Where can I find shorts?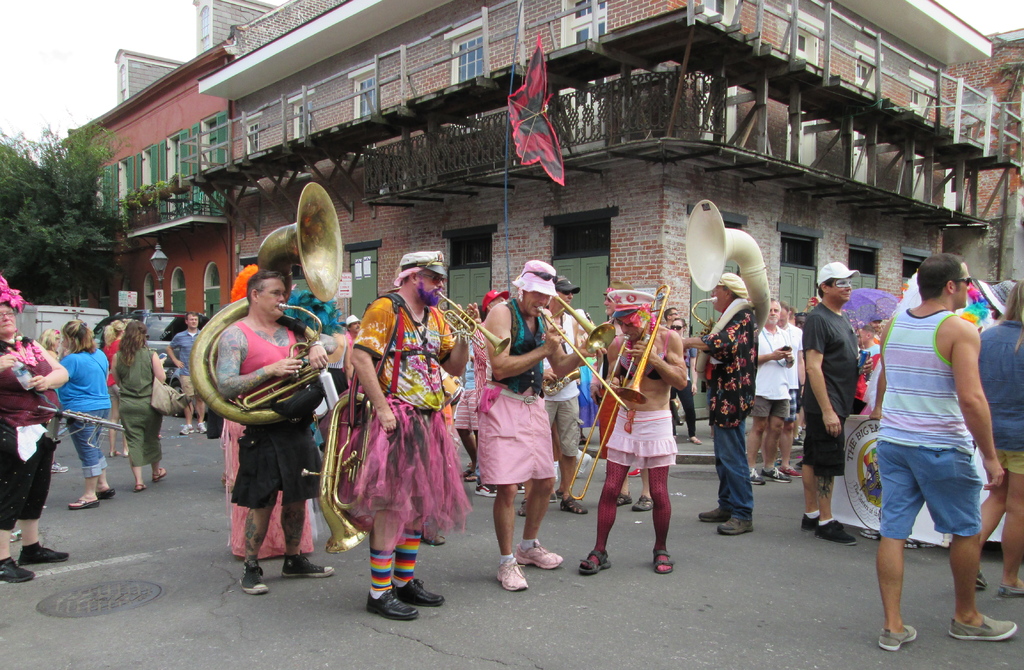
You can find it at 877,405,1000,560.
